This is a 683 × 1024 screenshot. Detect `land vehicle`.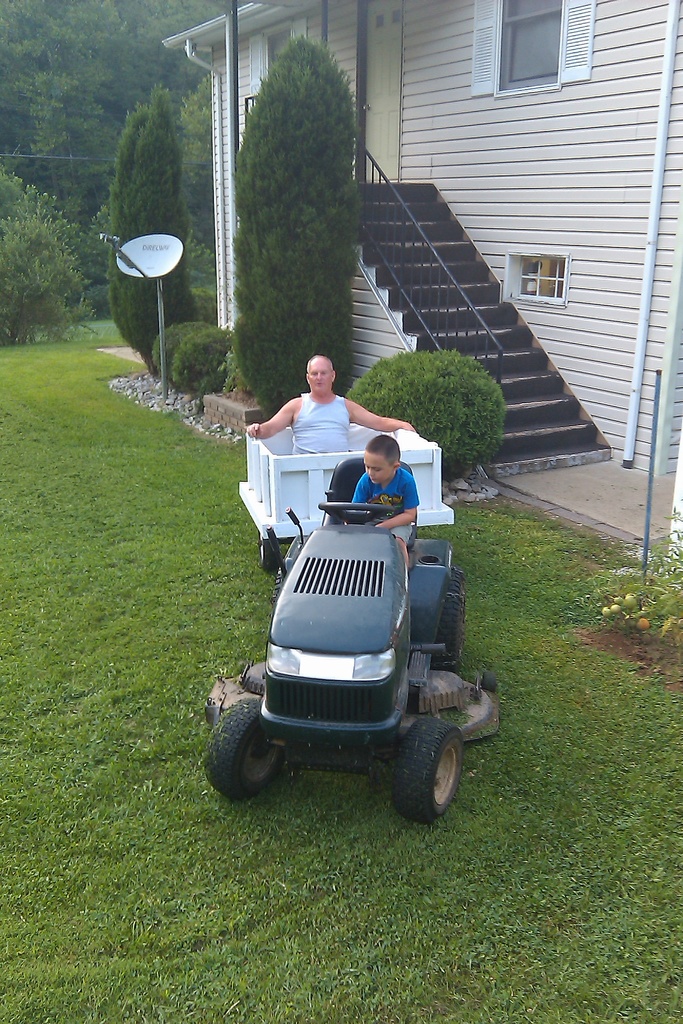
{"x1": 206, "y1": 458, "x2": 465, "y2": 825}.
